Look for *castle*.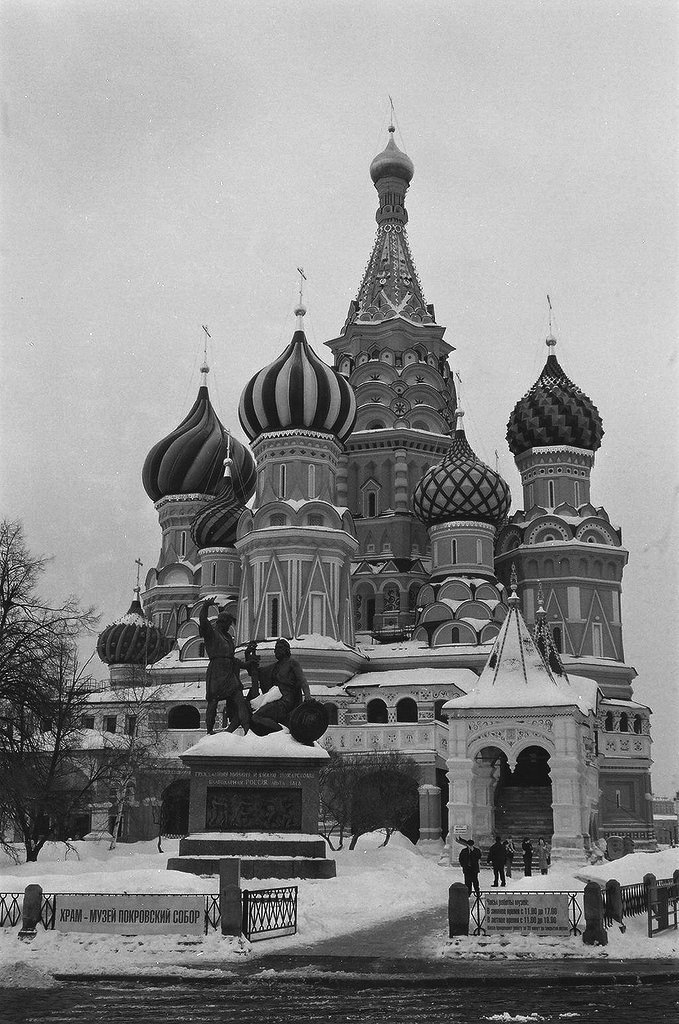
Found: (left=0, top=92, right=678, bottom=874).
